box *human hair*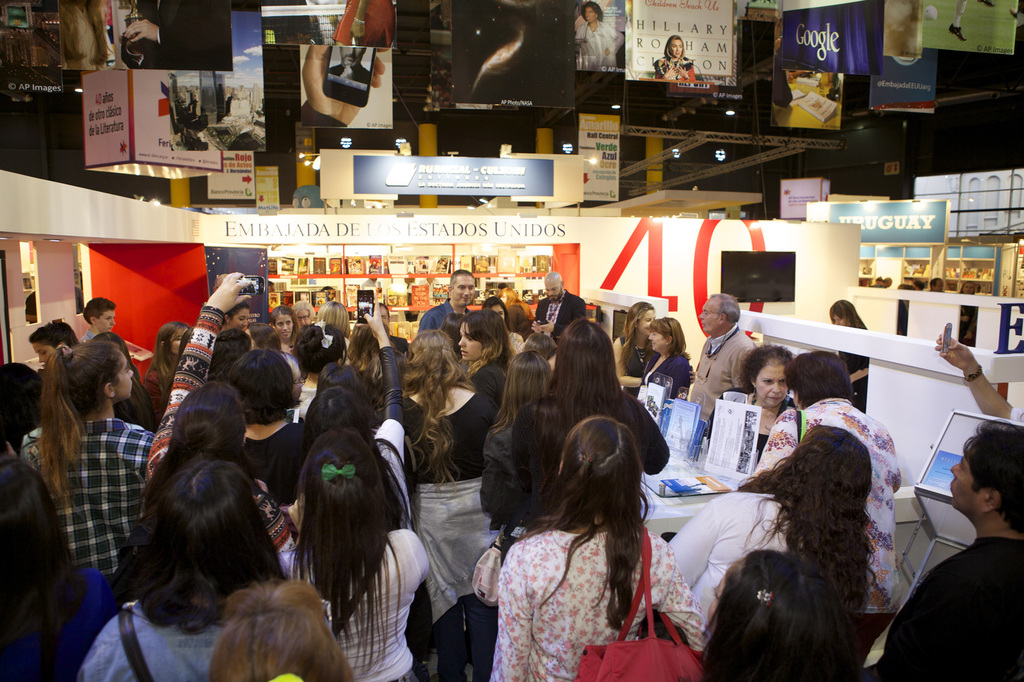
Rect(314, 299, 349, 335)
